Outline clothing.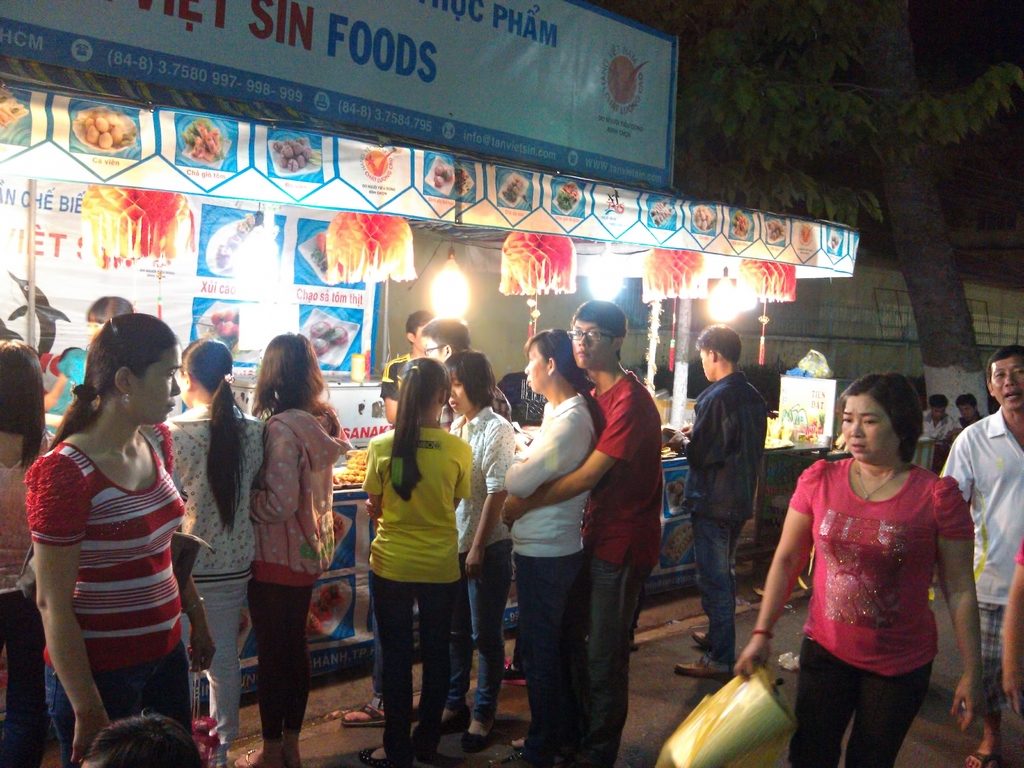
Outline: (346,406,477,712).
